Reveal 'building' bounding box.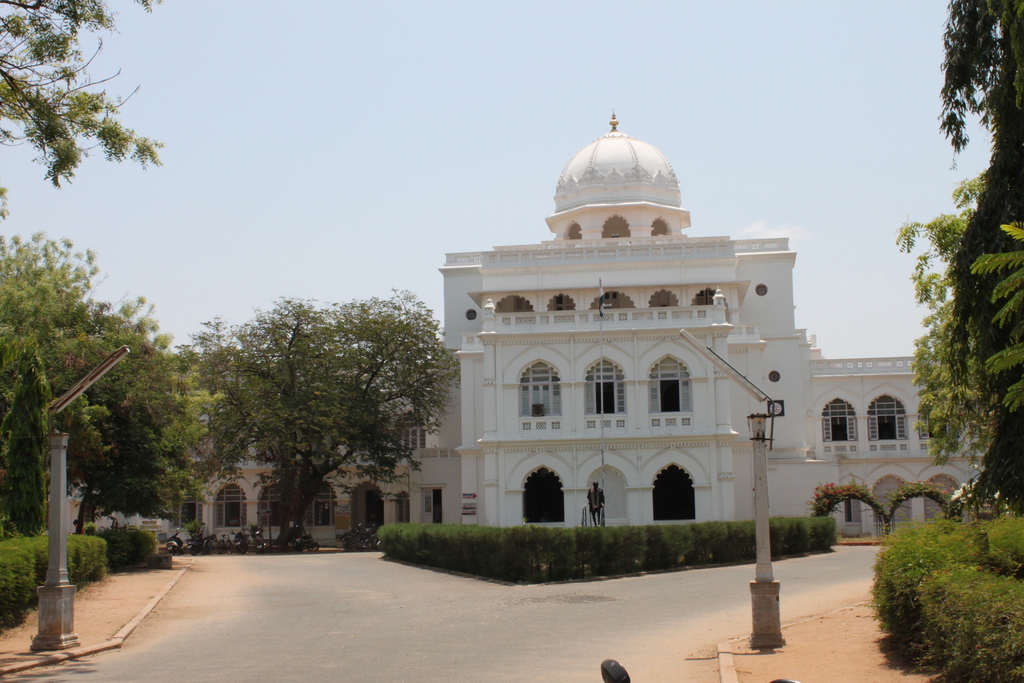
Revealed: locate(66, 108, 1007, 545).
